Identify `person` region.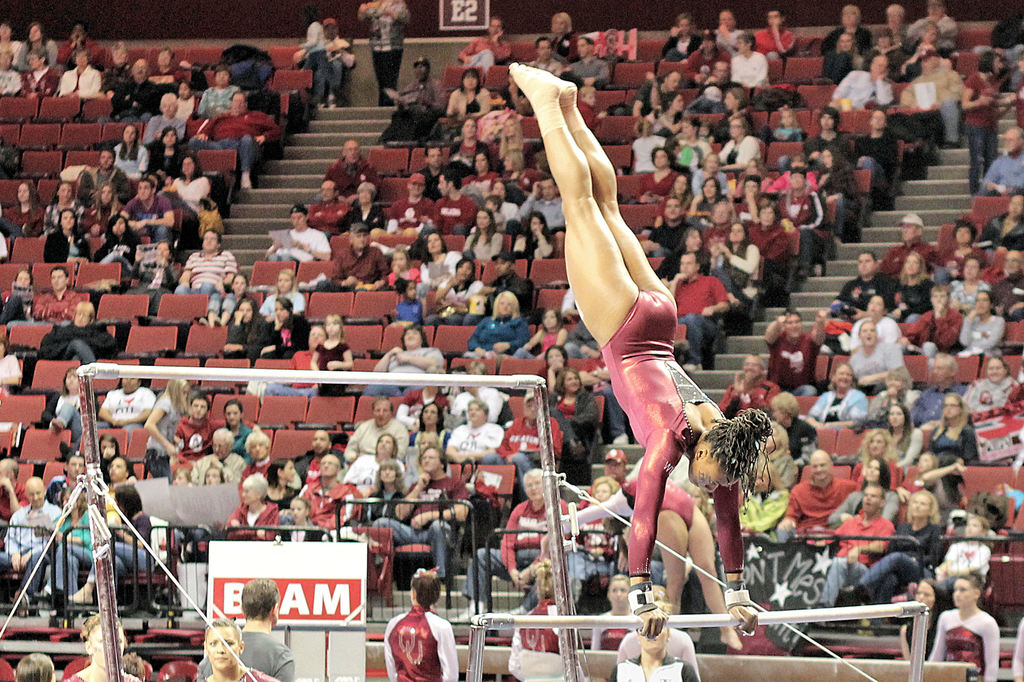
Region: [left=506, top=61, right=769, bottom=637].
